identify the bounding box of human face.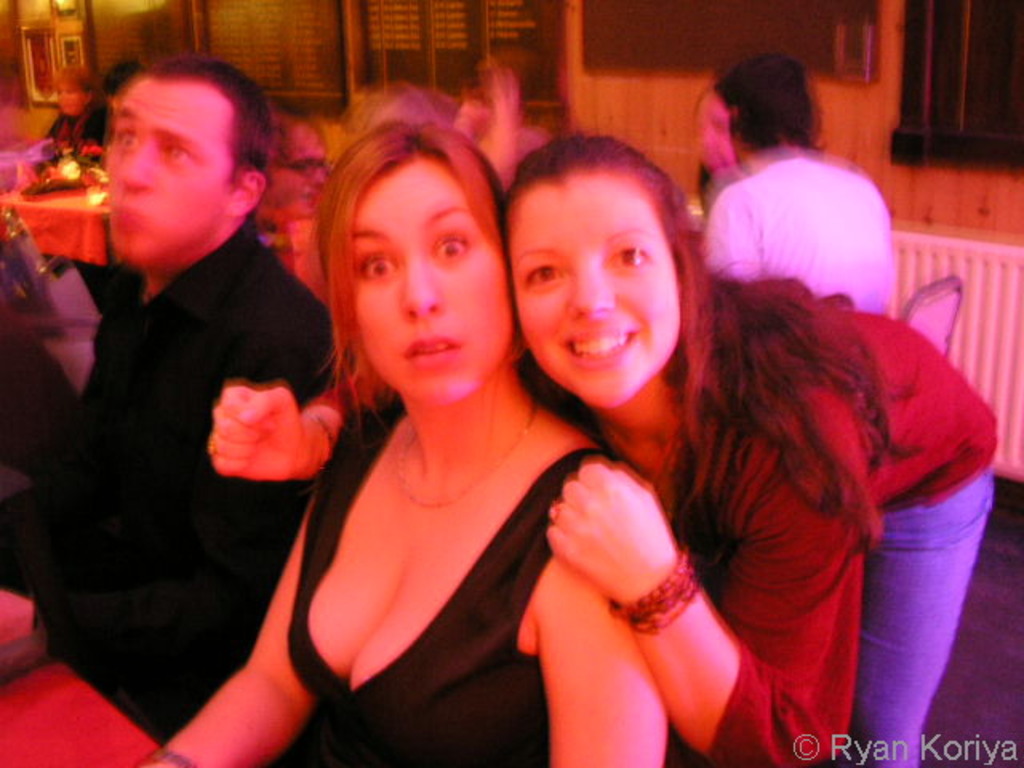
<bbox>355, 165, 506, 400</bbox>.
